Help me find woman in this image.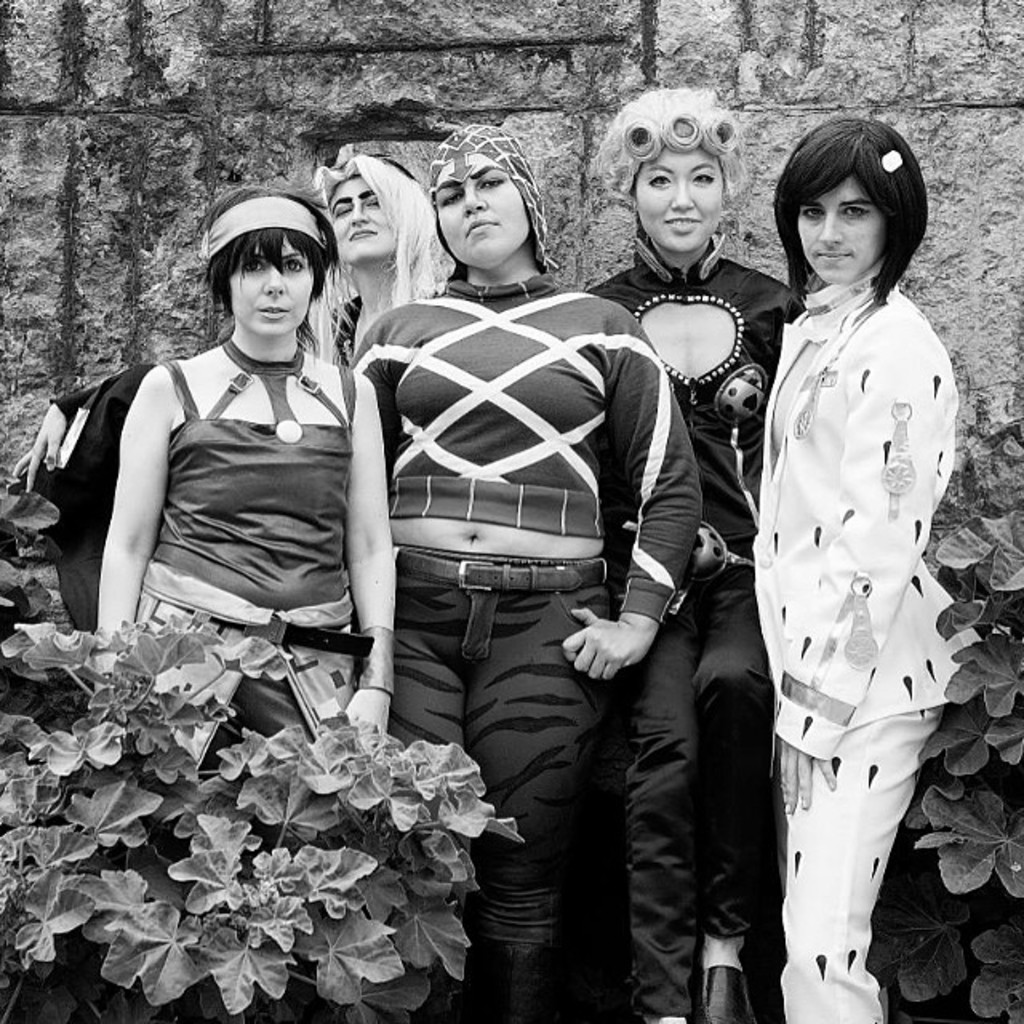
Found it: (51,181,406,706).
